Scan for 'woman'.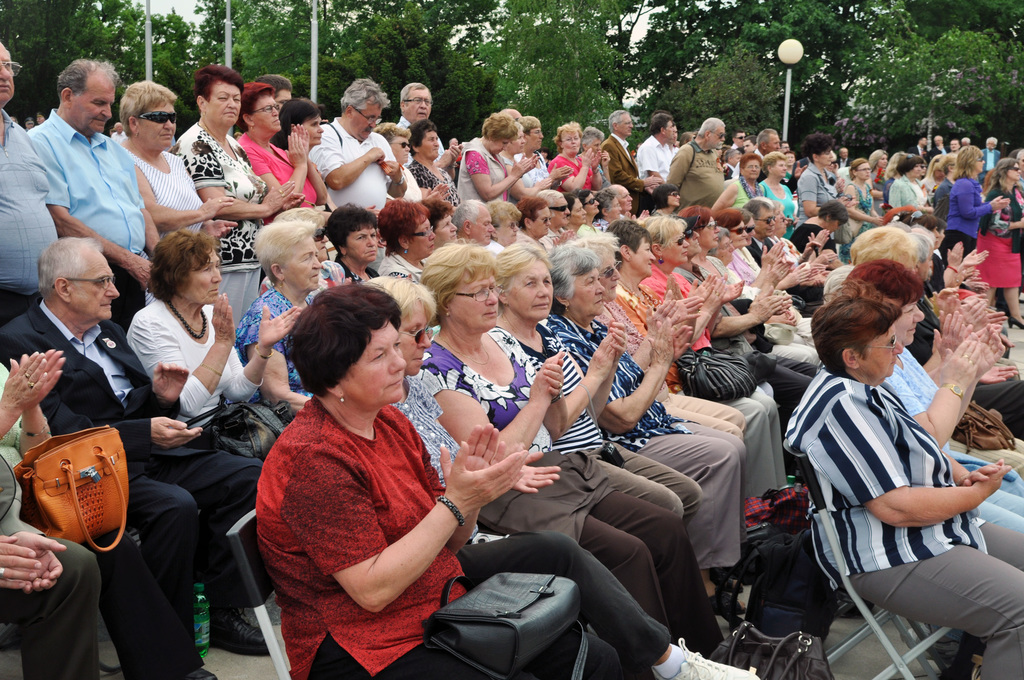
Scan result: 594/191/636/231.
